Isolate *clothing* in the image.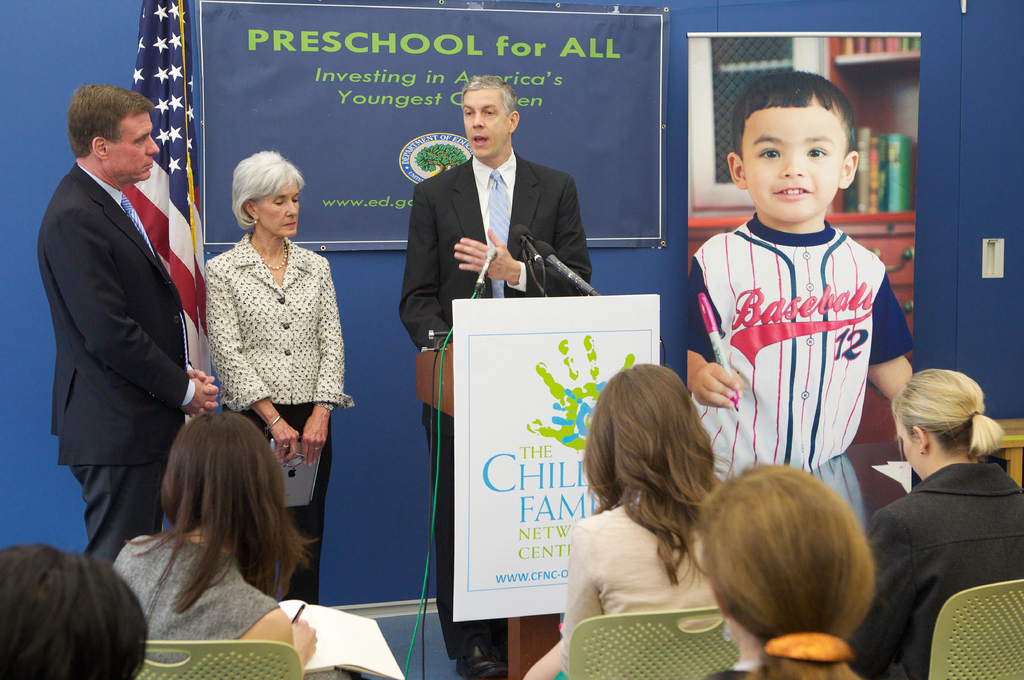
Isolated region: 861, 465, 1023, 679.
